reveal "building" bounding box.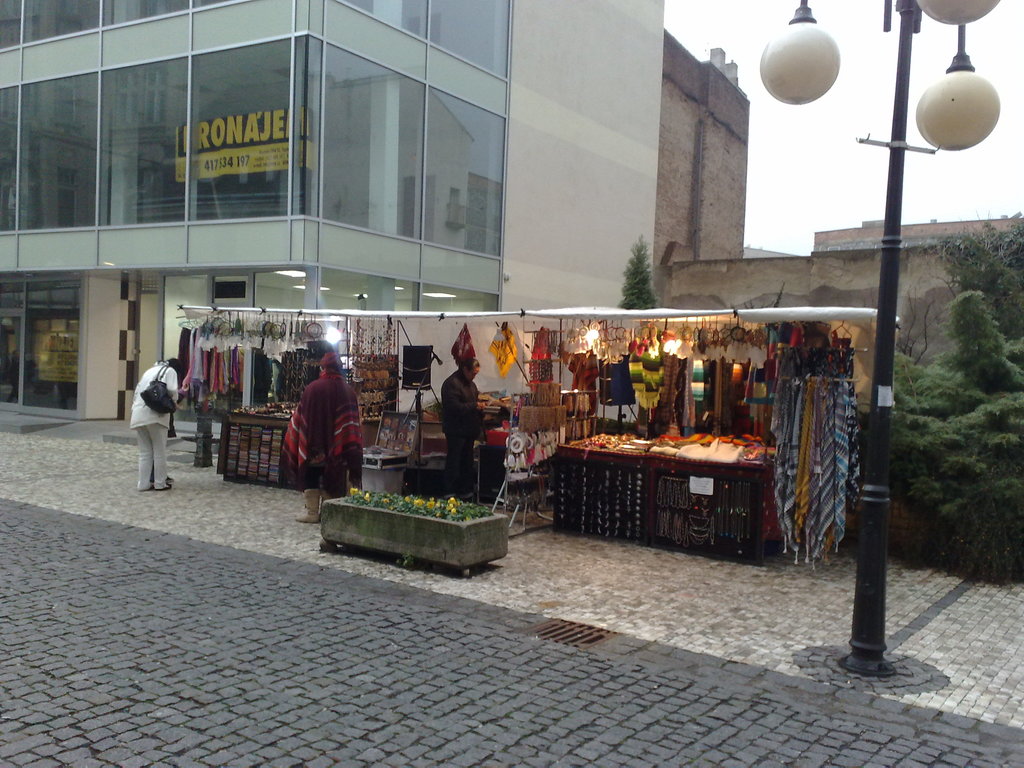
Revealed: bbox(664, 28, 751, 274).
